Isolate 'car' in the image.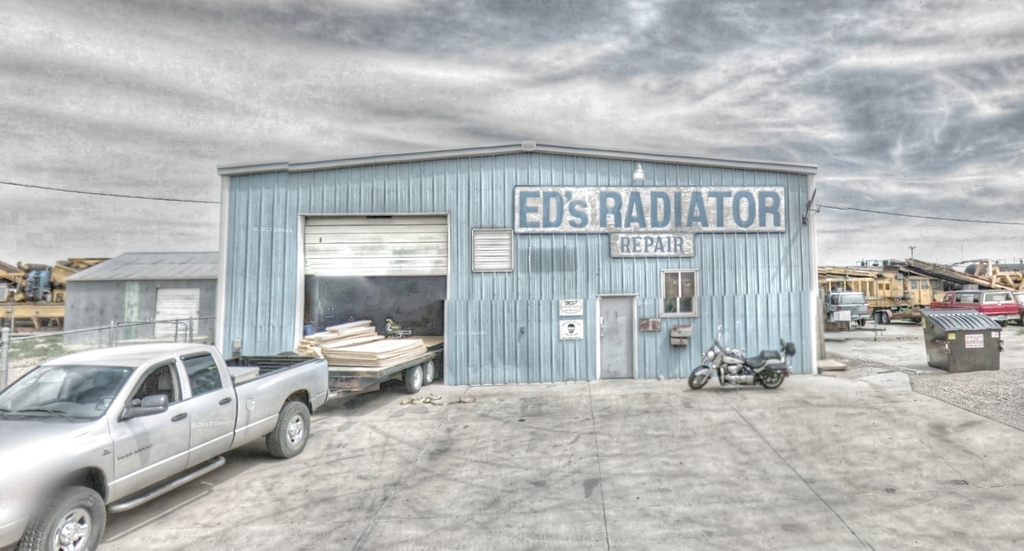
Isolated region: BBox(928, 284, 1023, 325).
